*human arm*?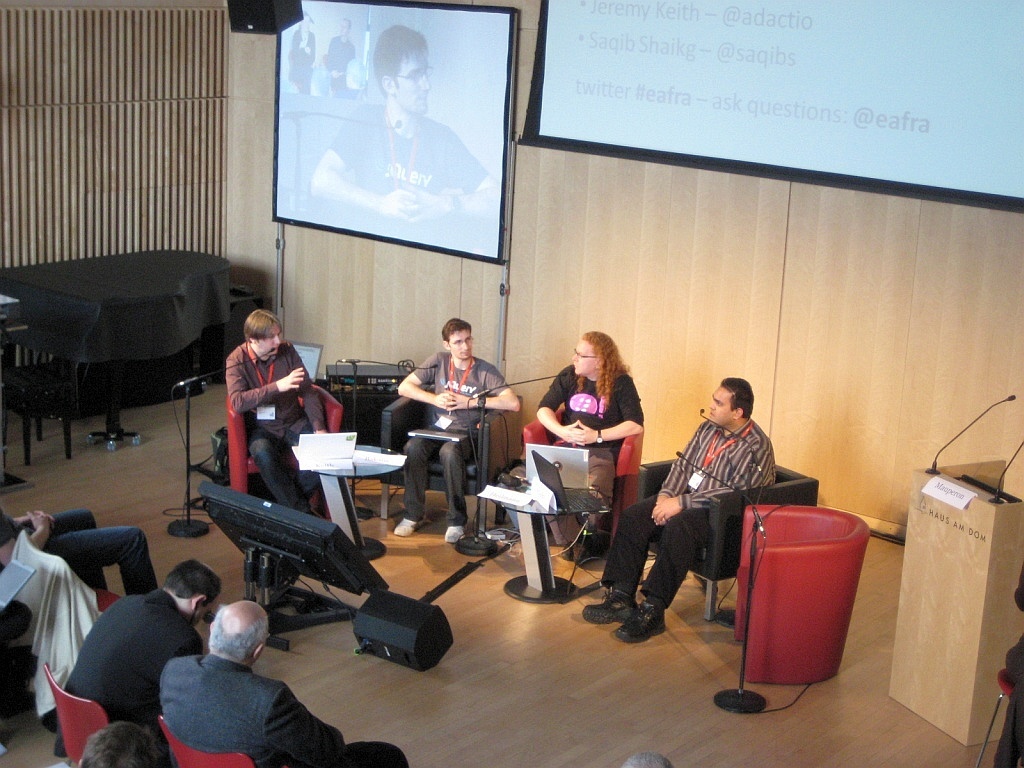
<bbox>290, 350, 326, 438</bbox>
